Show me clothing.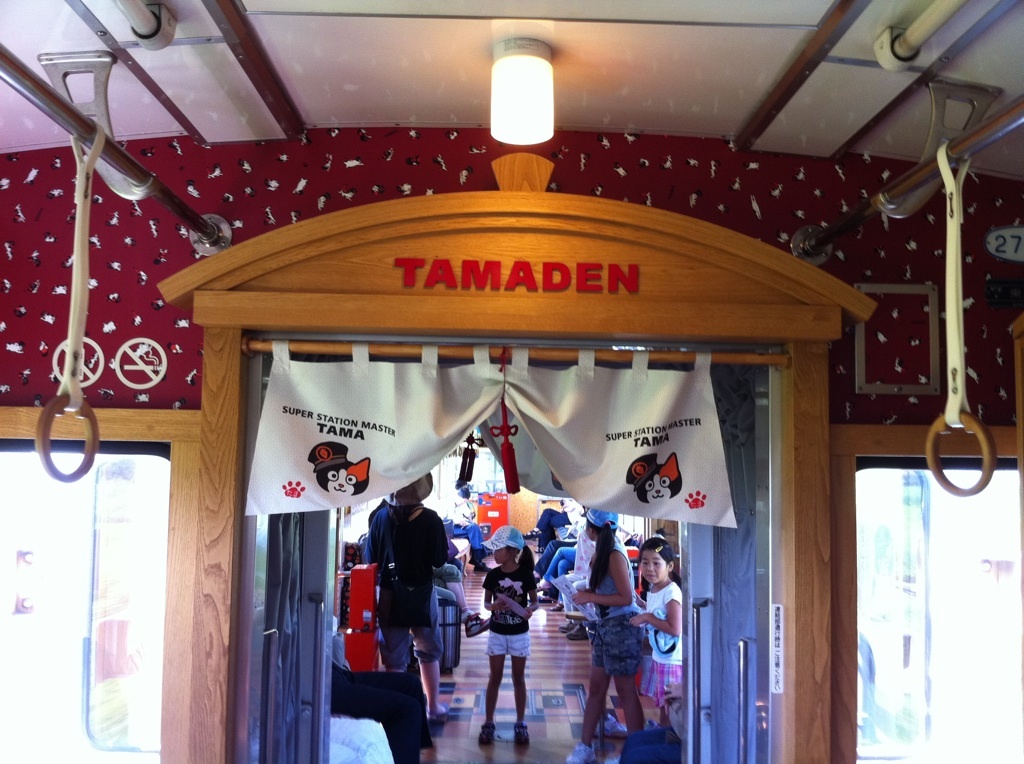
clothing is here: rect(363, 480, 461, 708).
